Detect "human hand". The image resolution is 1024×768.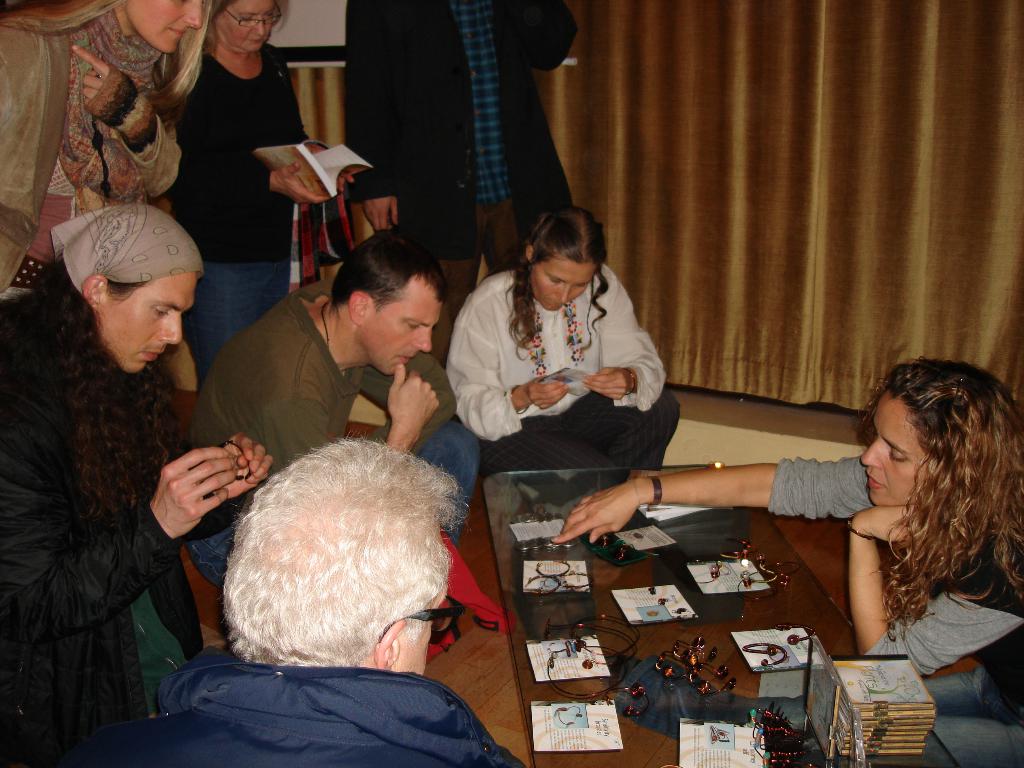
bbox(340, 170, 359, 193).
